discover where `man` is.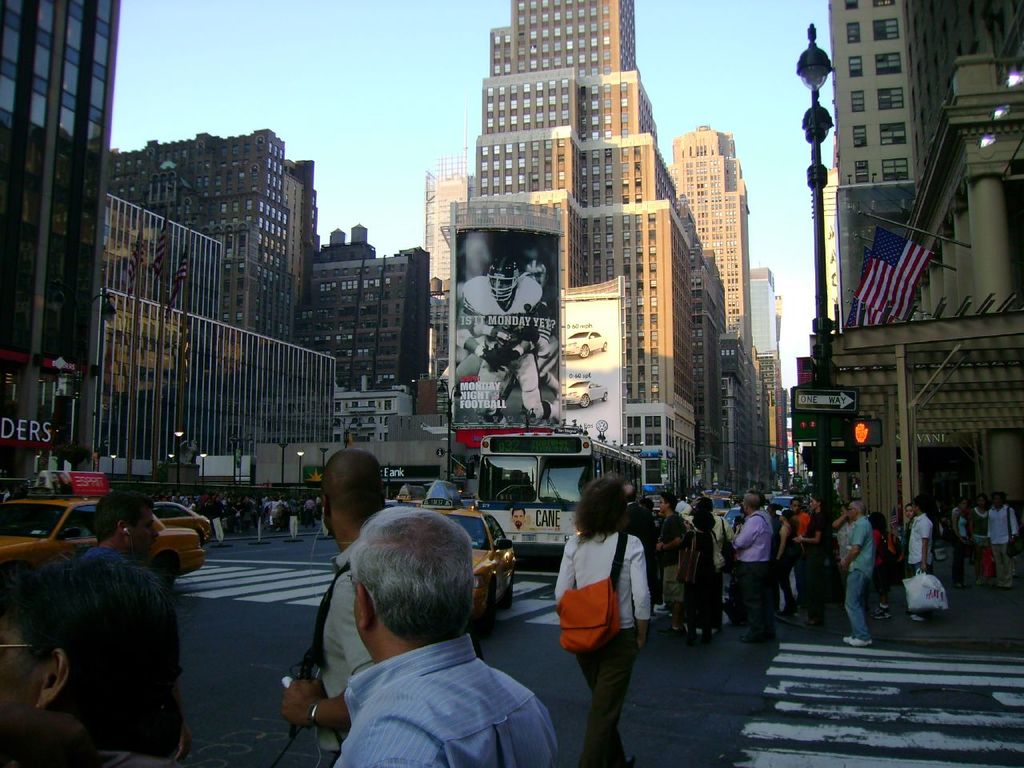
Discovered at 654/489/694/631.
